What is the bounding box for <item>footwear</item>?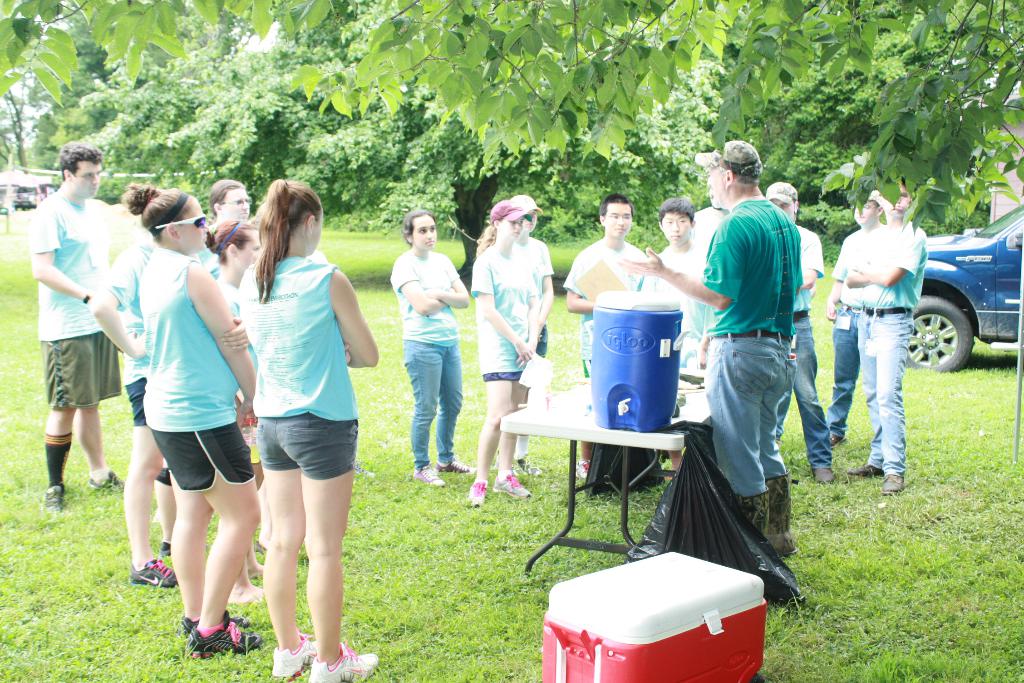
(left=412, top=463, right=445, bottom=488).
